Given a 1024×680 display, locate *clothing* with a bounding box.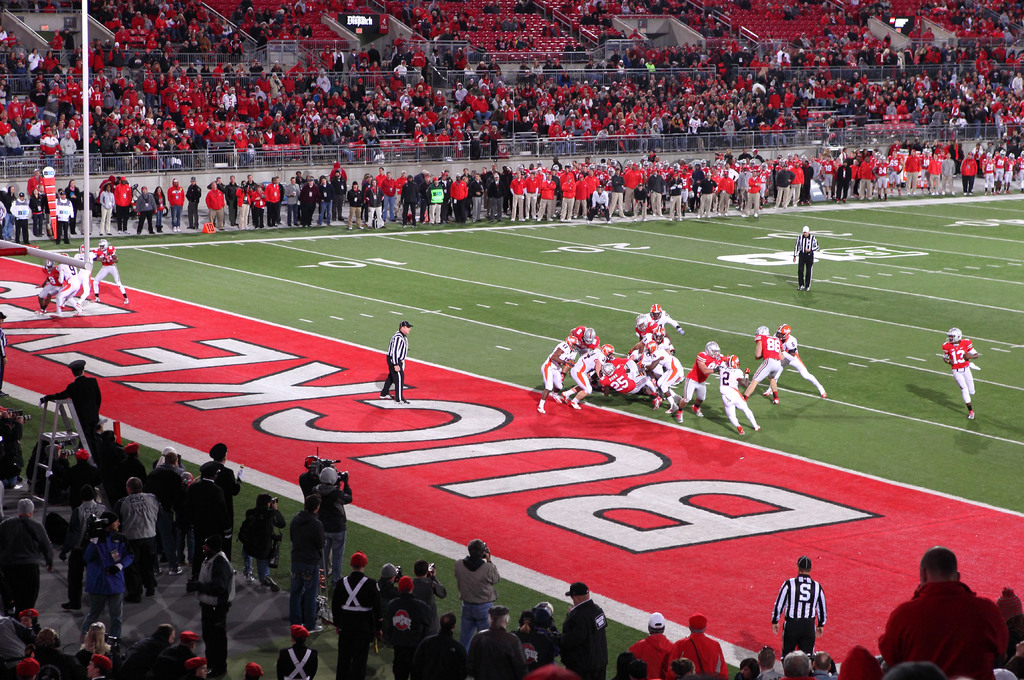
Located: locate(342, 183, 366, 227).
